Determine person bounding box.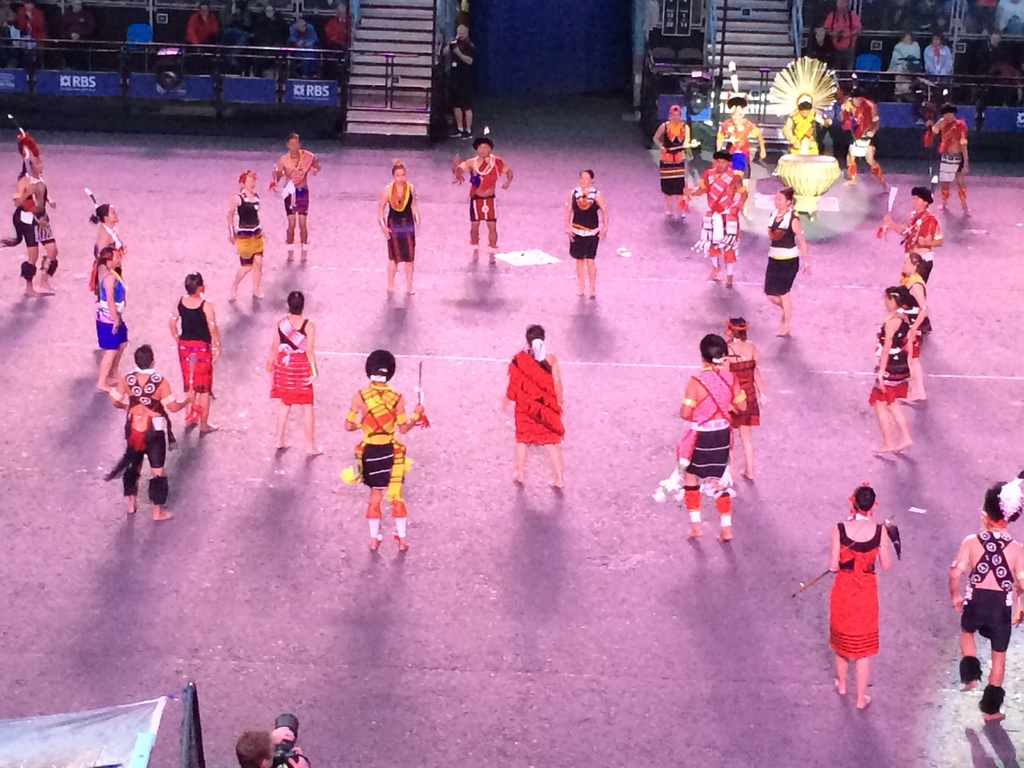
Determined: l=562, t=168, r=608, b=299.
